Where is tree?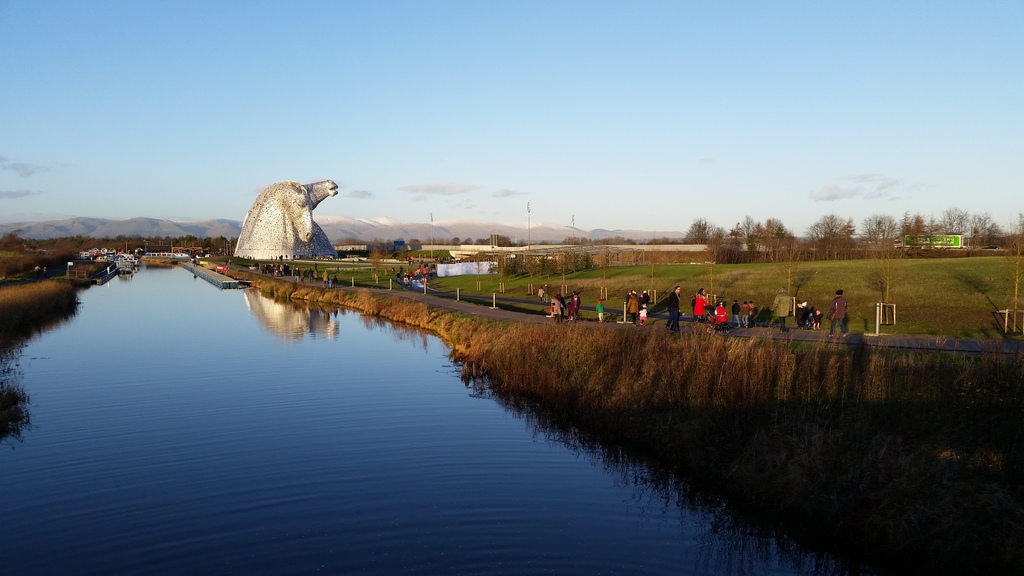
crop(563, 234, 596, 246).
